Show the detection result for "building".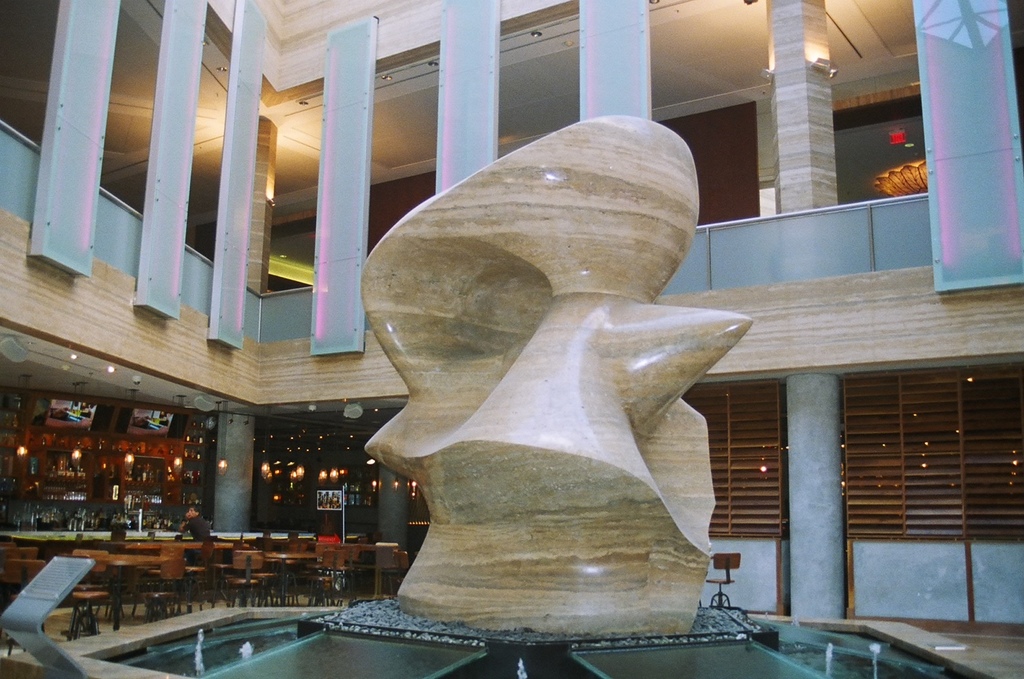
0, 0, 1023, 678.
